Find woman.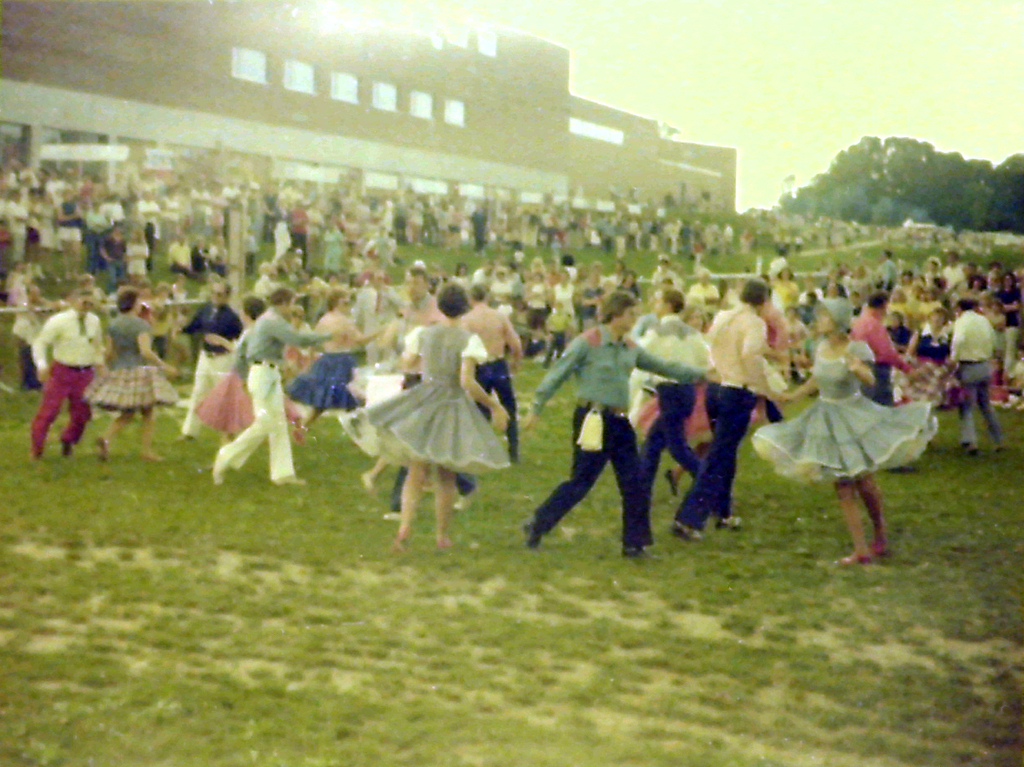
select_region(122, 226, 151, 285).
